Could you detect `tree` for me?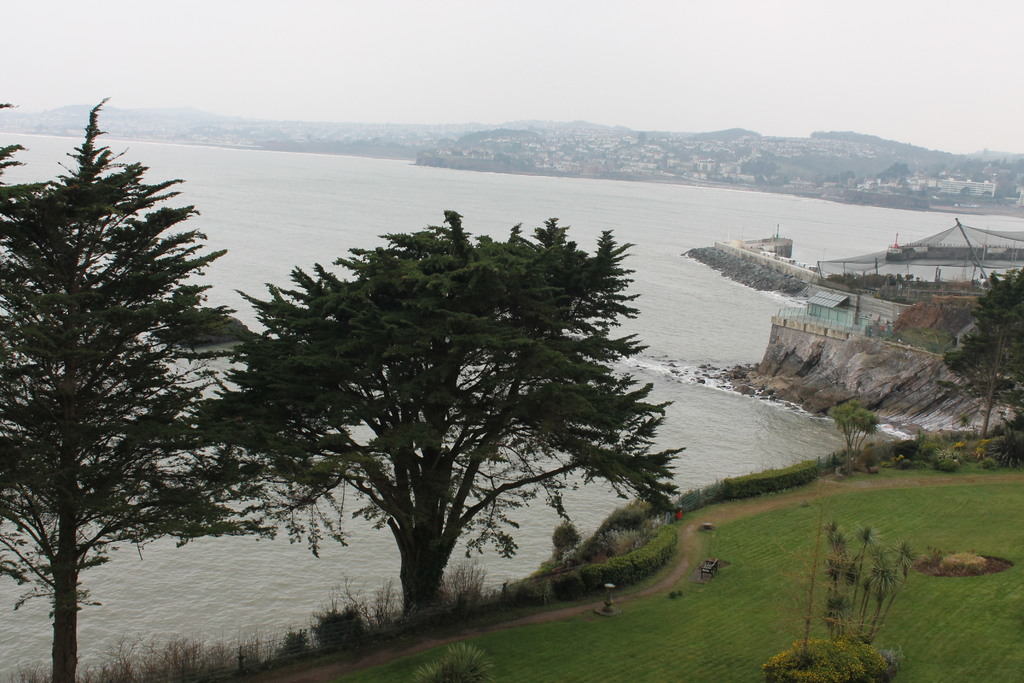
Detection result: 635,129,648,145.
